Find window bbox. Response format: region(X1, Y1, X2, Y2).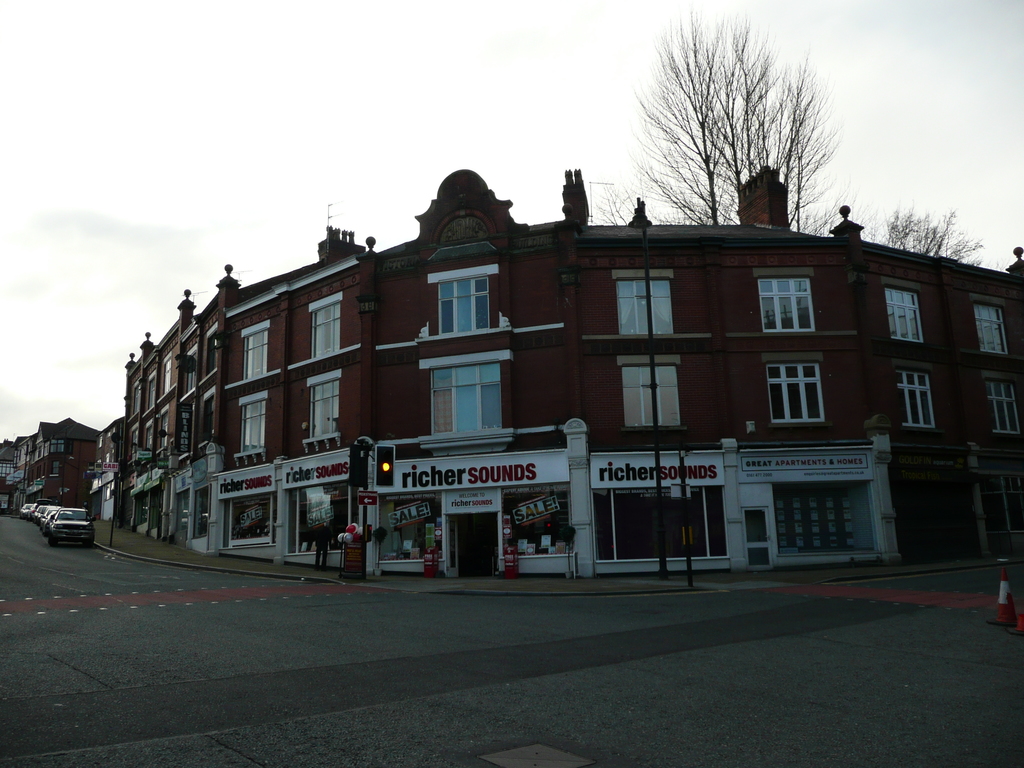
region(607, 349, 690, 435).
